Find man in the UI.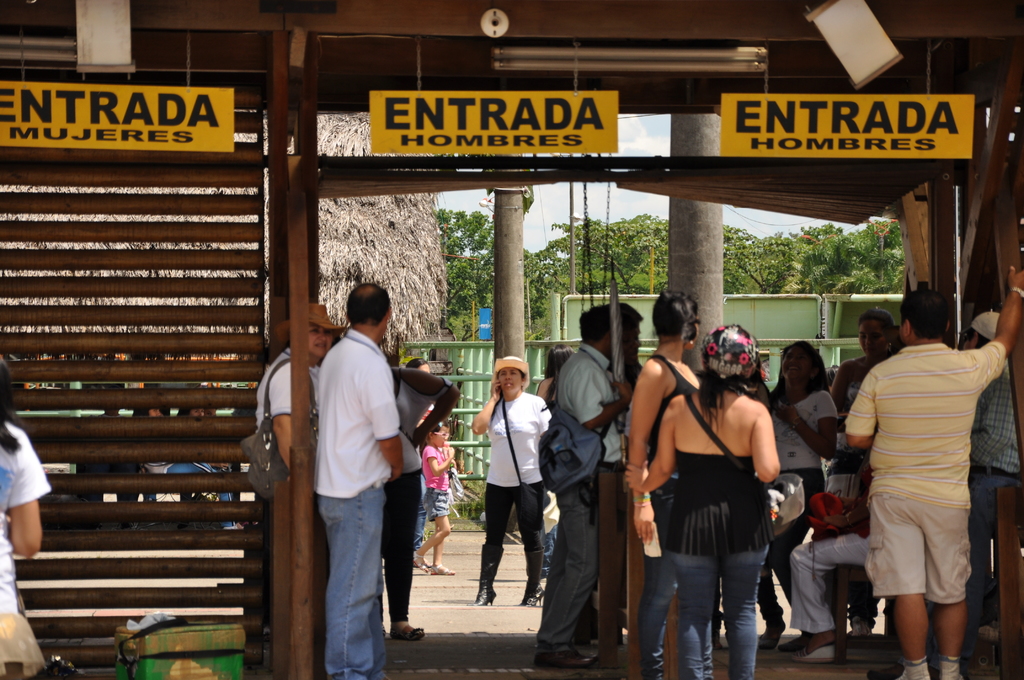
UI element at detection(532, 307, 633, 670).
